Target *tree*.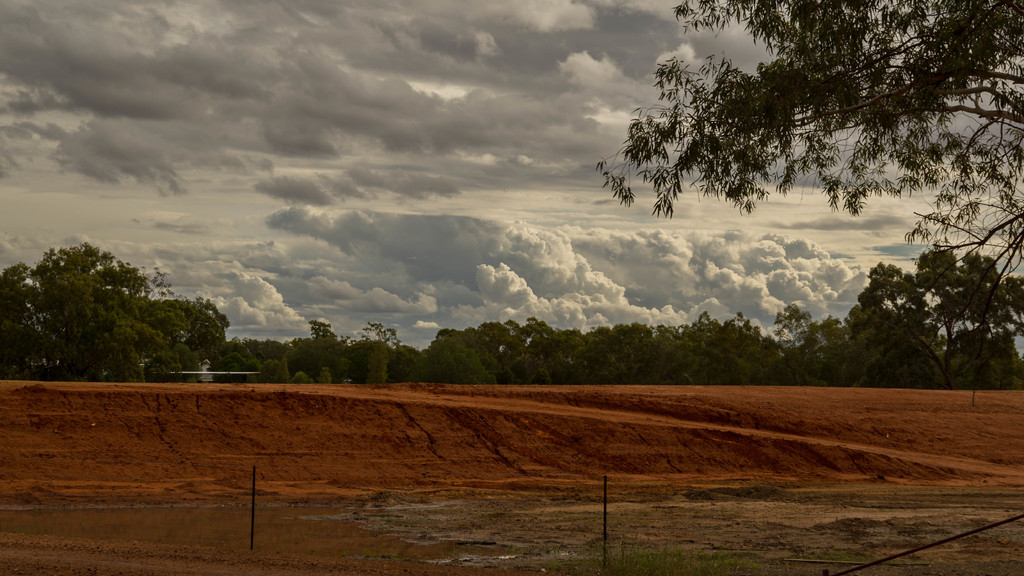
Target region: 0/226/219/410.
